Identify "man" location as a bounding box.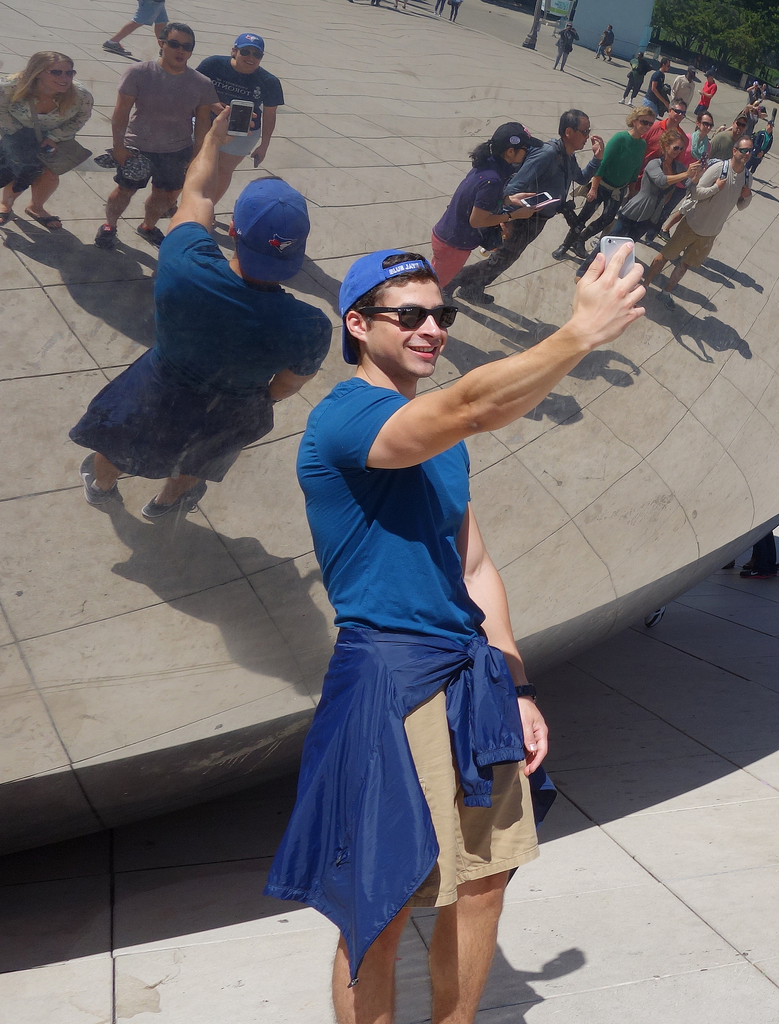
[642, 134, 749, 302].
